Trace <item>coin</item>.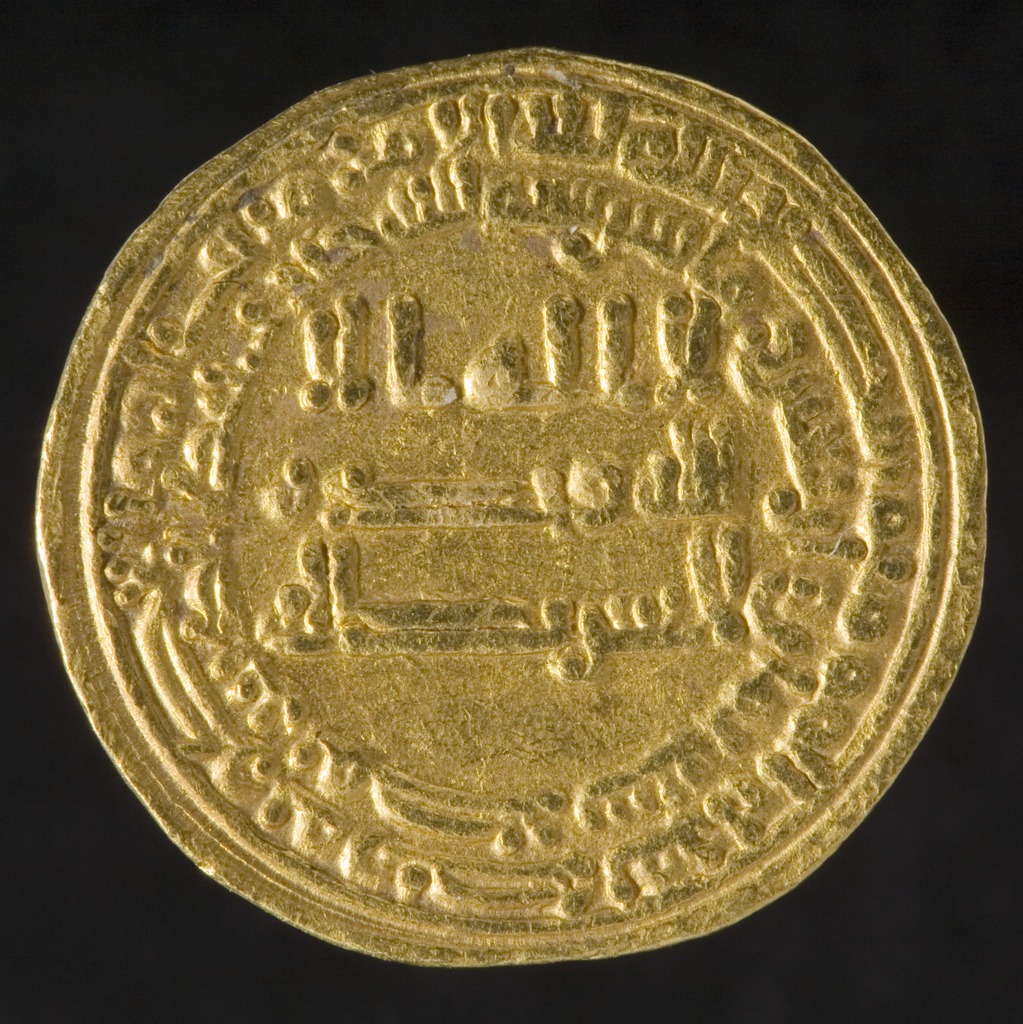
Traced to BBox(33, 43, 1001, 970).
